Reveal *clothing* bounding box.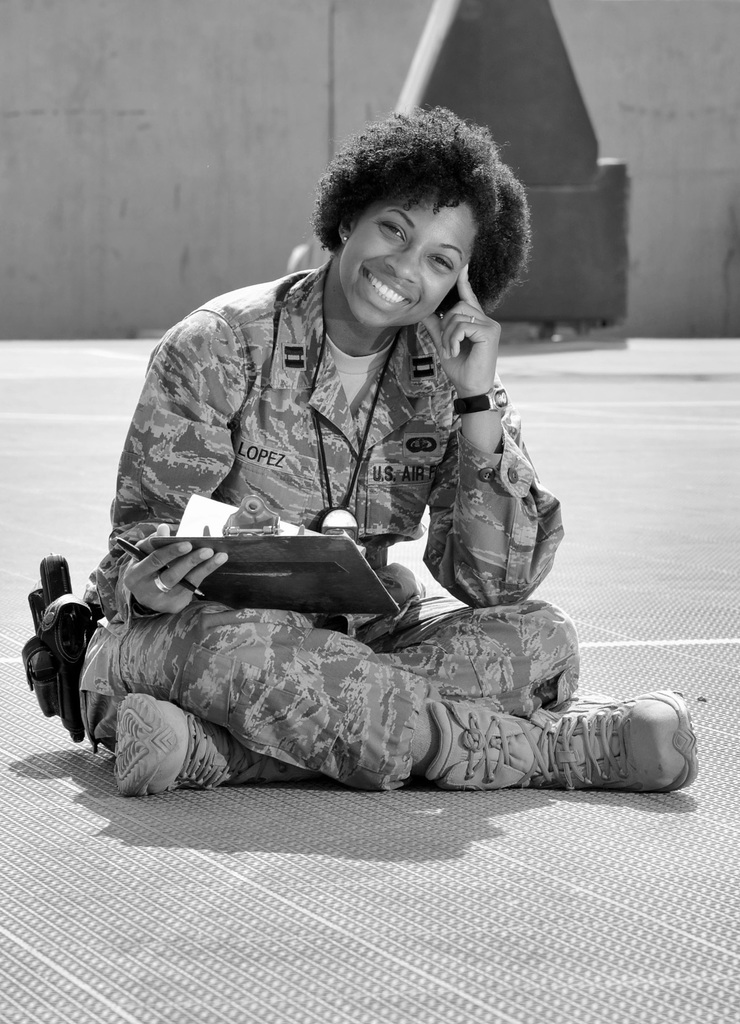
Revealed: box(77, 227, 571, 732).
